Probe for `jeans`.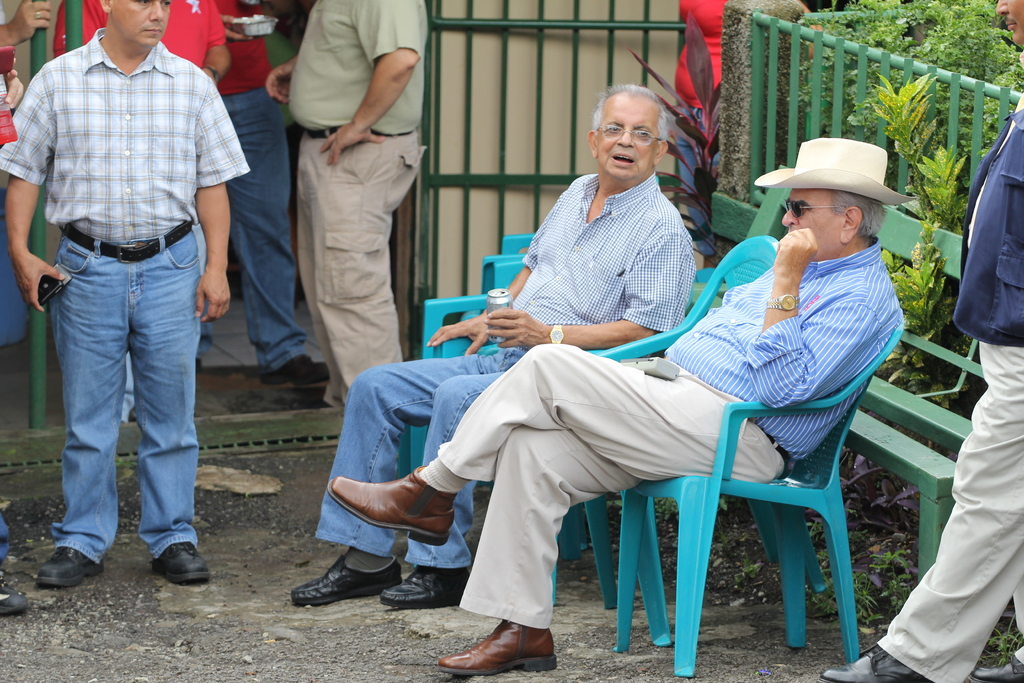
Probe result: detection(47, 231, 200, 563).
